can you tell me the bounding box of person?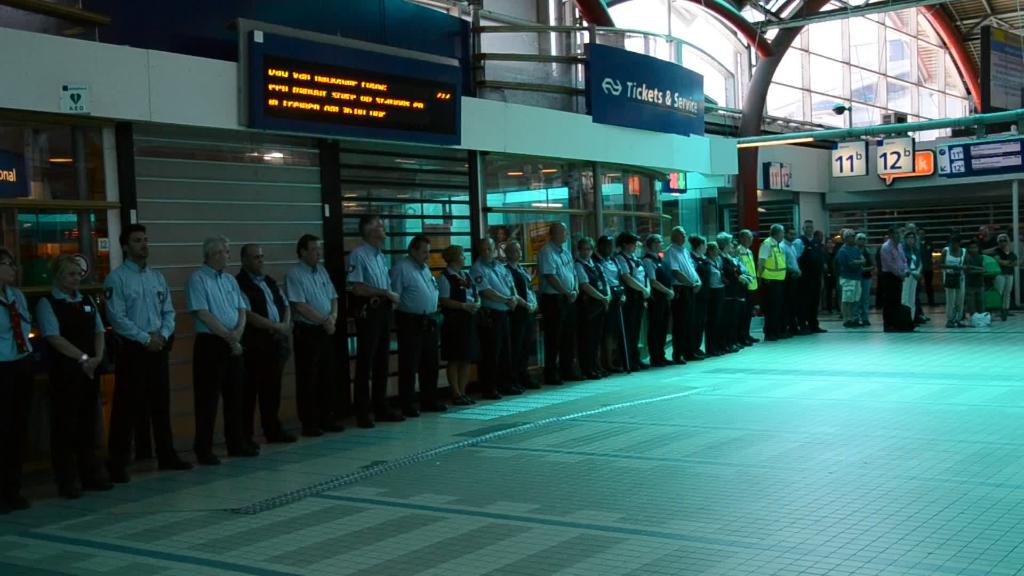
l=184, t=234, r=255, b=468.
